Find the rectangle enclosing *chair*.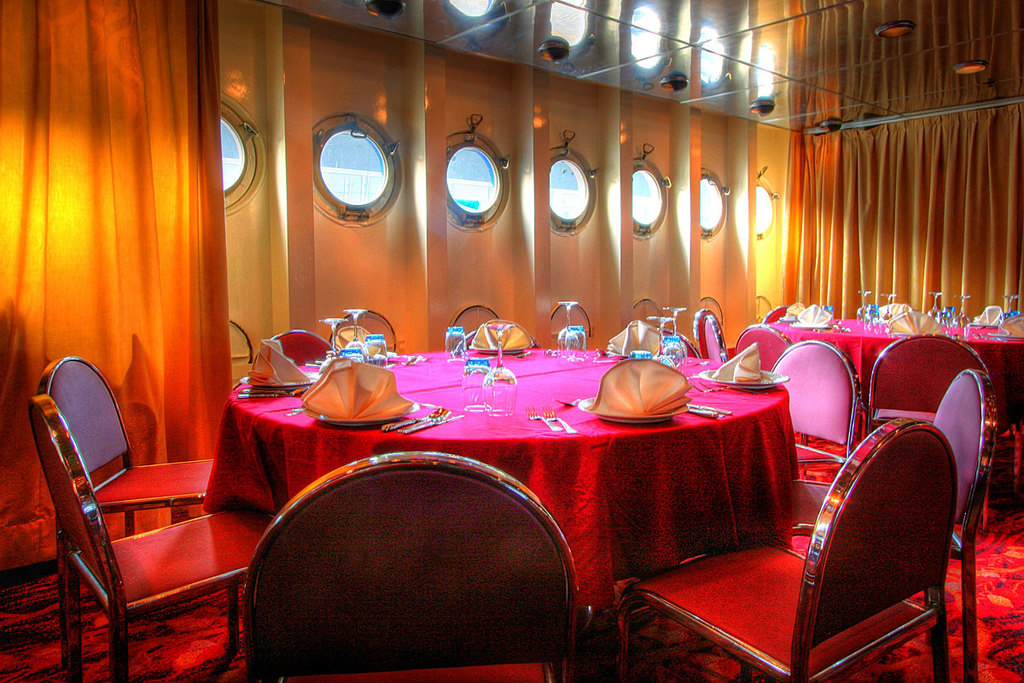
BBox(612, 410, 951, 682).
